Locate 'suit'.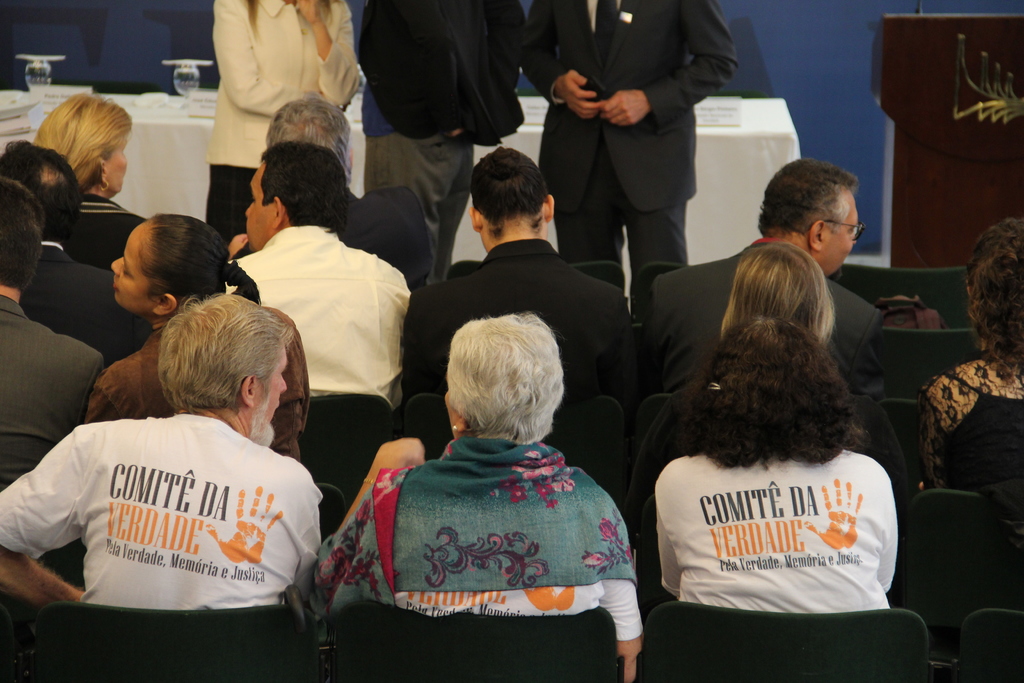
Bounding box: 358:1:529:289.
